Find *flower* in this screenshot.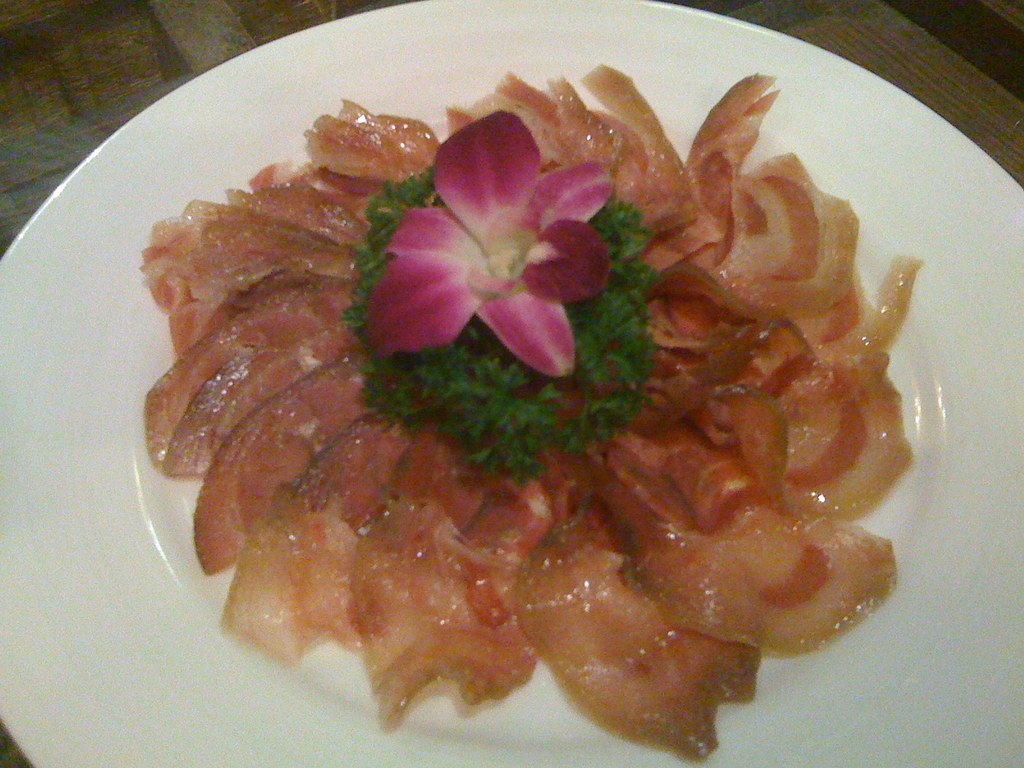
The bounding box for *flower* is (349,109,640,384).
